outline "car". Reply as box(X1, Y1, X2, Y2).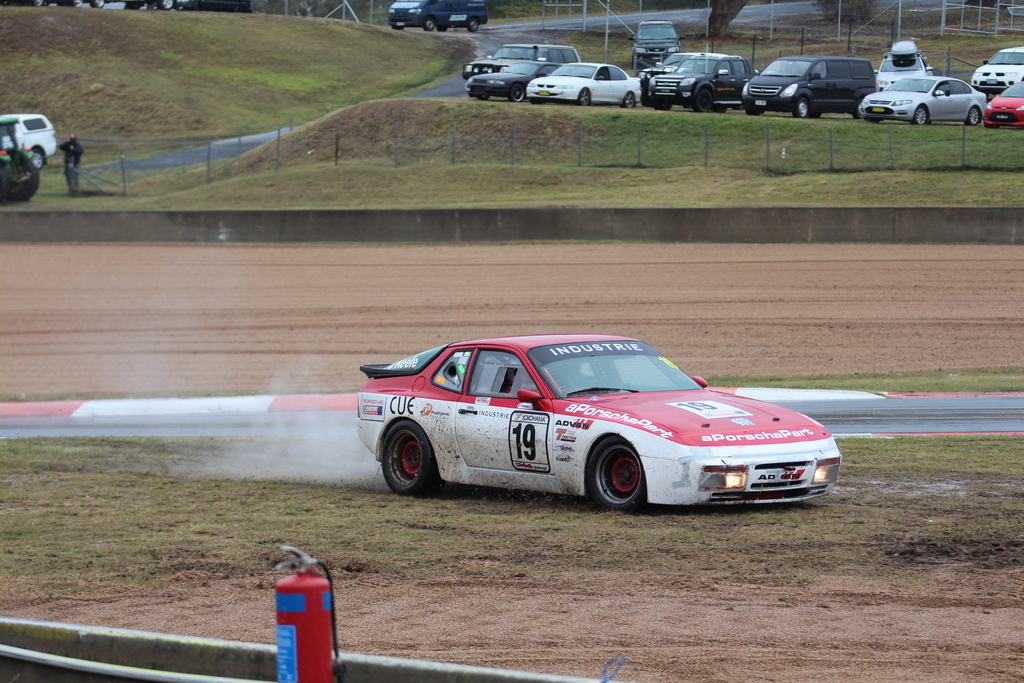
box(355, 336, 843, 508).
